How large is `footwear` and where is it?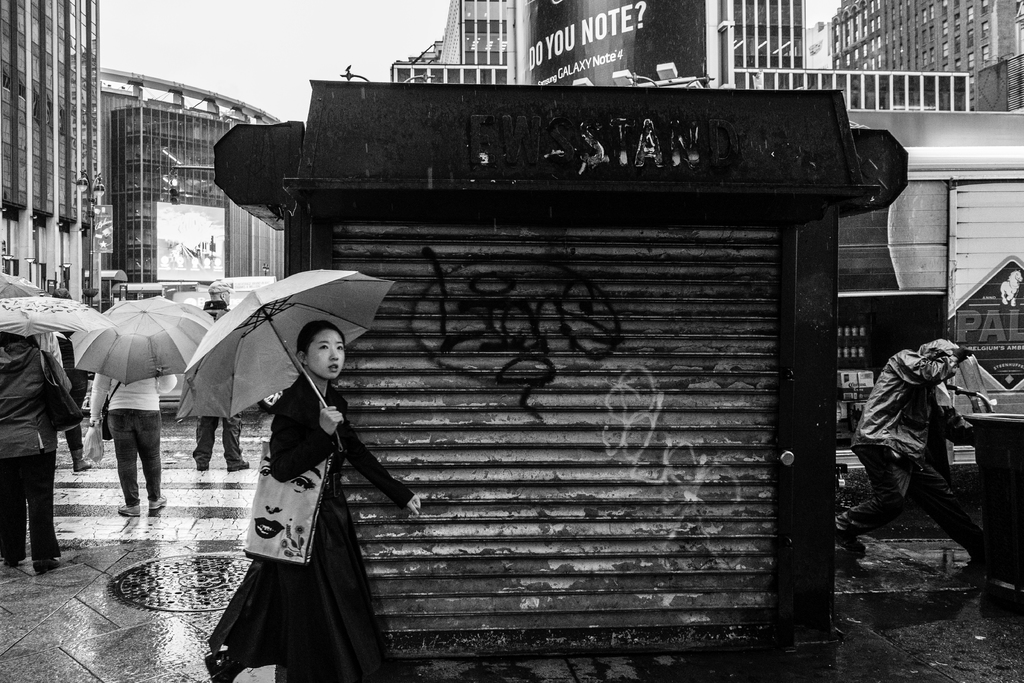
Bounding box: box(33, 555, 61, 576).
